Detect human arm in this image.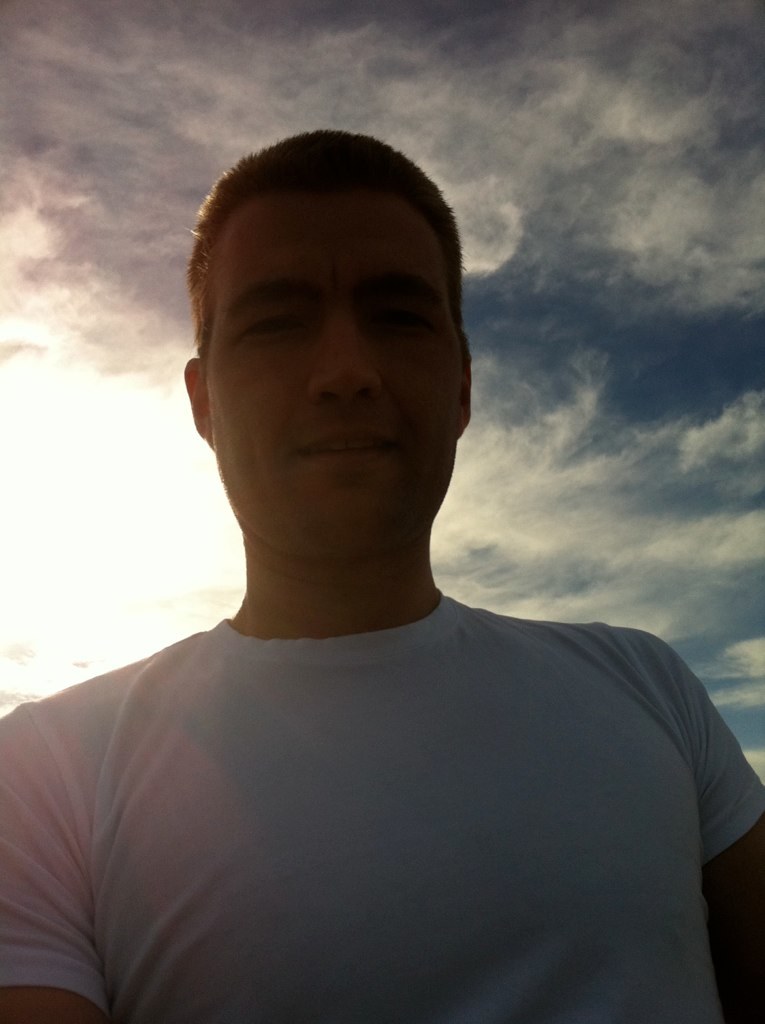
Detection: (659, 633, 764, 1023).
